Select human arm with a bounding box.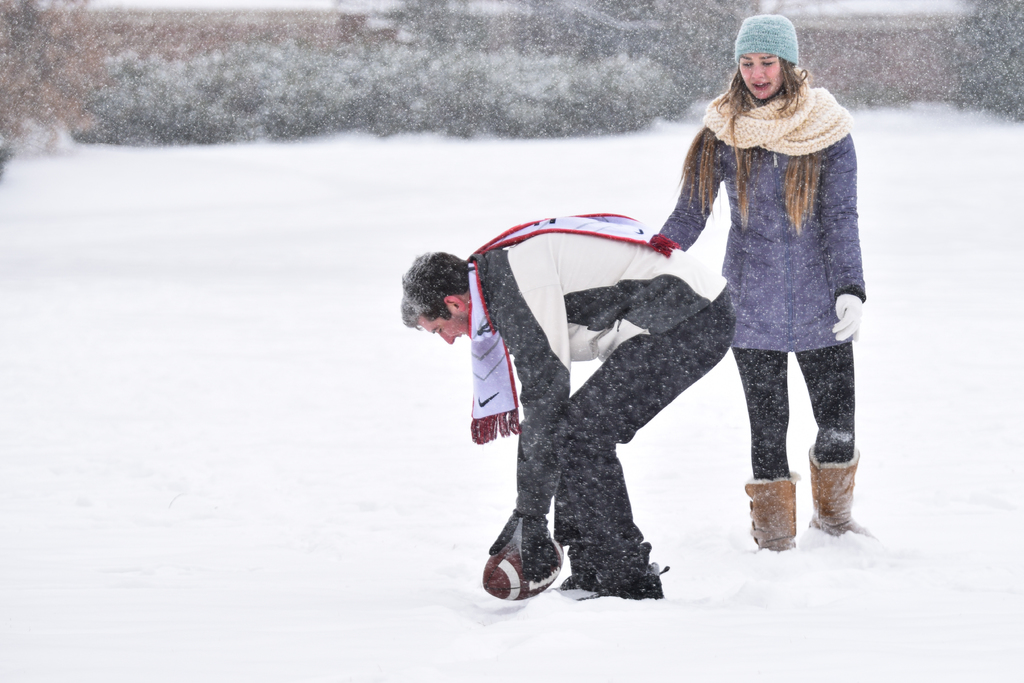
(x1=647, y1=128, x2=722, y2=250).
